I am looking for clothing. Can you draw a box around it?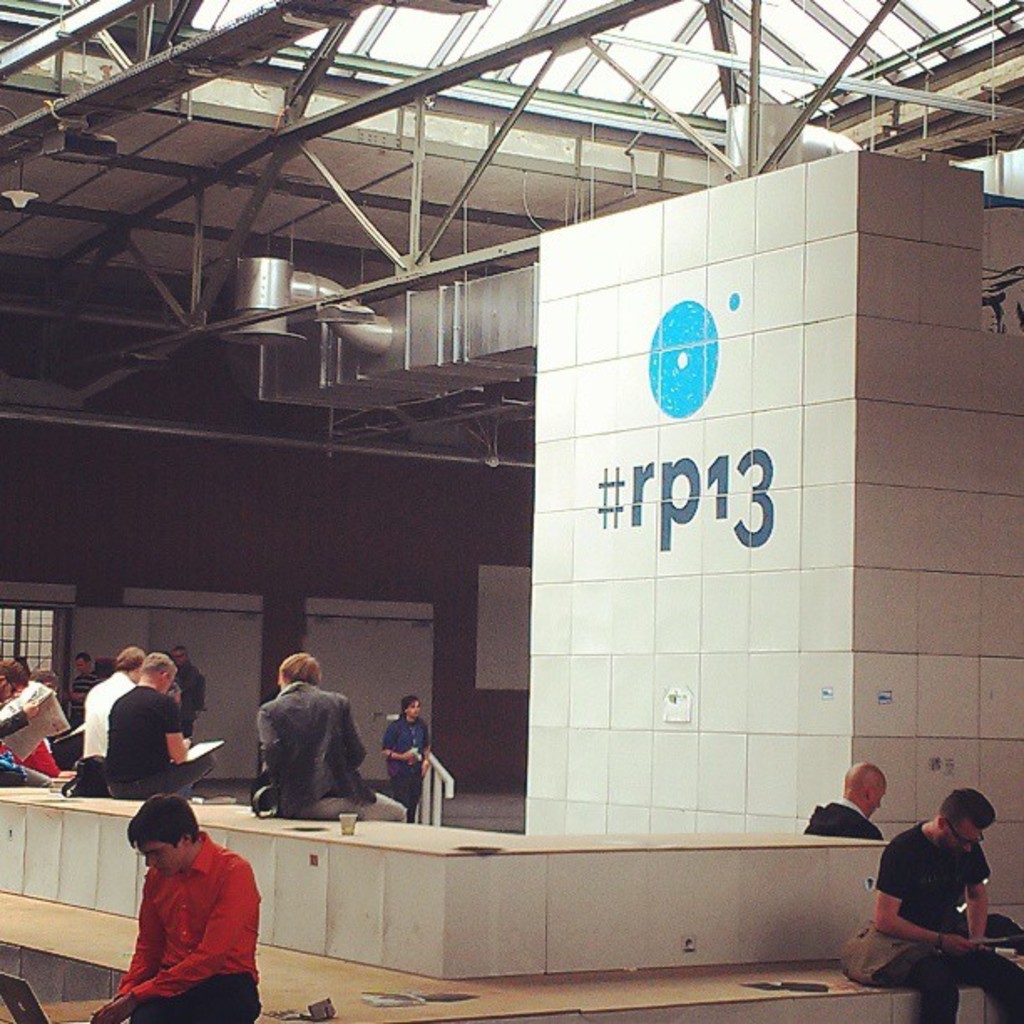
Sure, the bounding box is <bbox>381, 711, 432, 810</bbox>.
